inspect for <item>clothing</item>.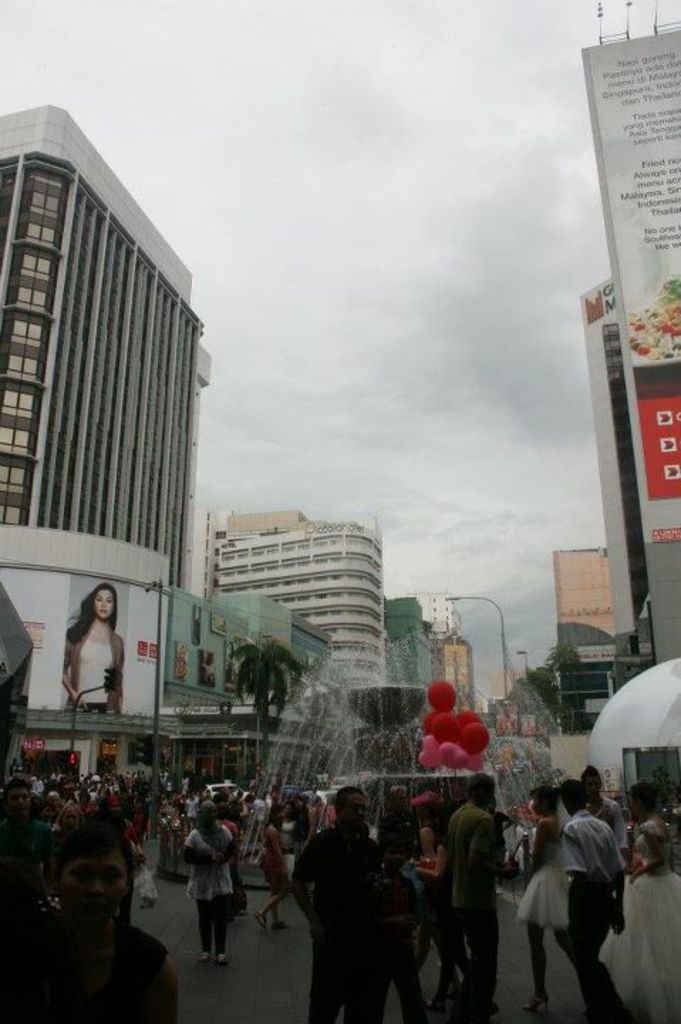
Inspection: 557, 814, 624, 1001.
